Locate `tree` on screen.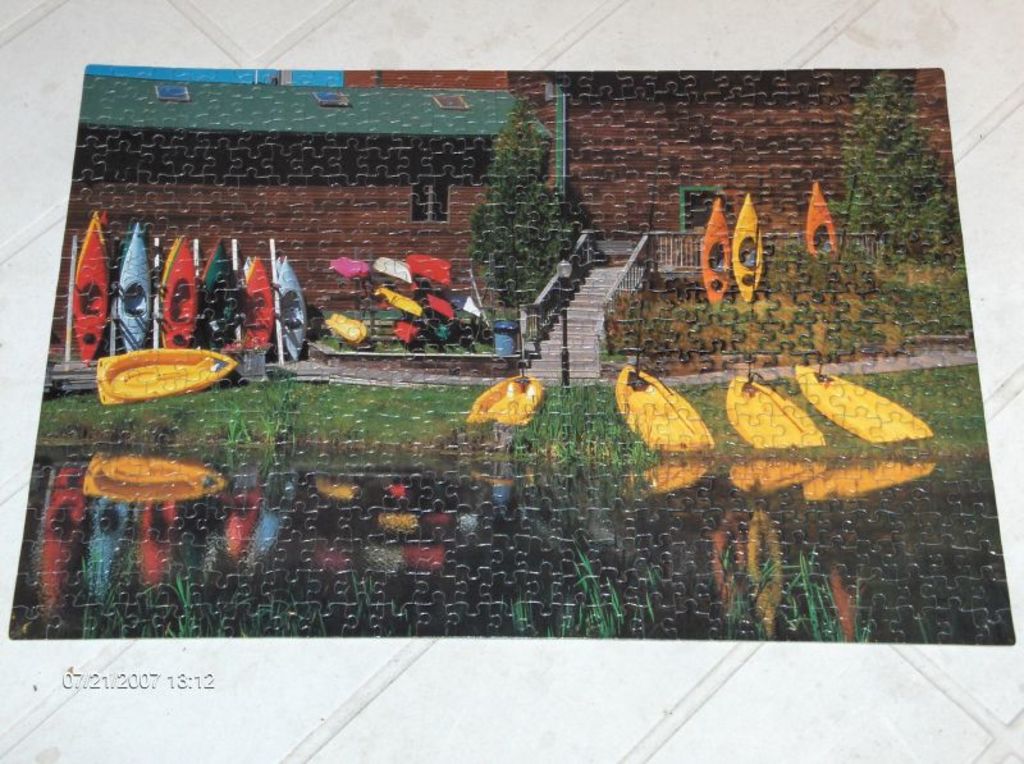
On screen at bbox(827, 72, 957, 276).
